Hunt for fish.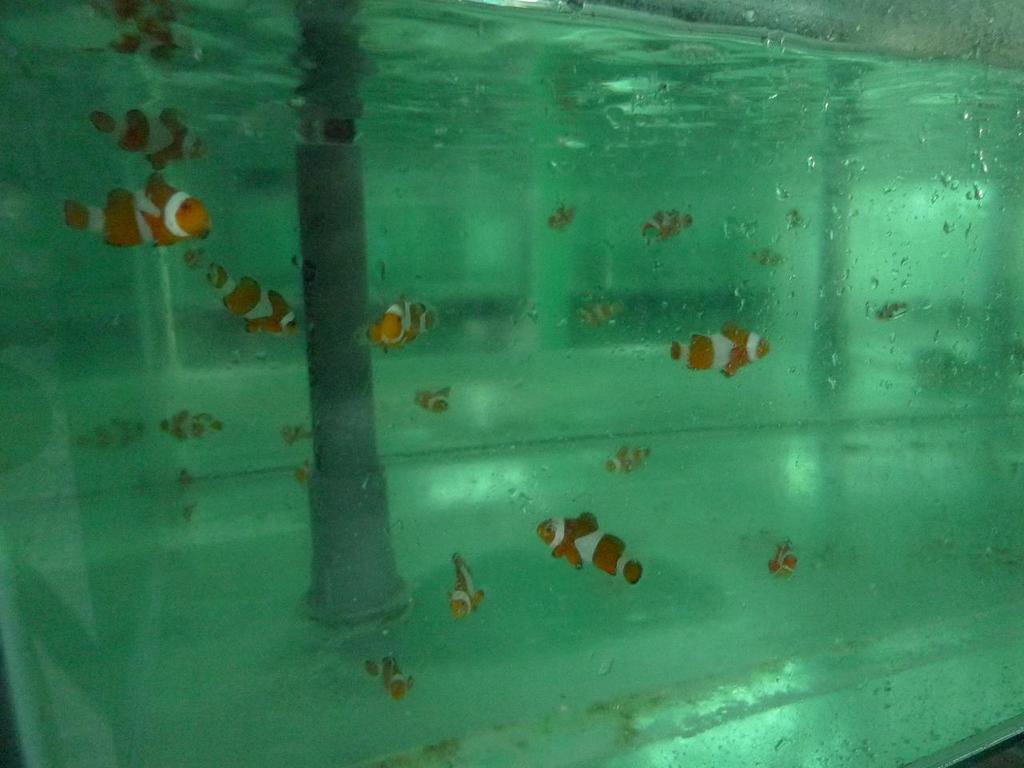
Hunted down at locate(666, 322, 778, 387).
